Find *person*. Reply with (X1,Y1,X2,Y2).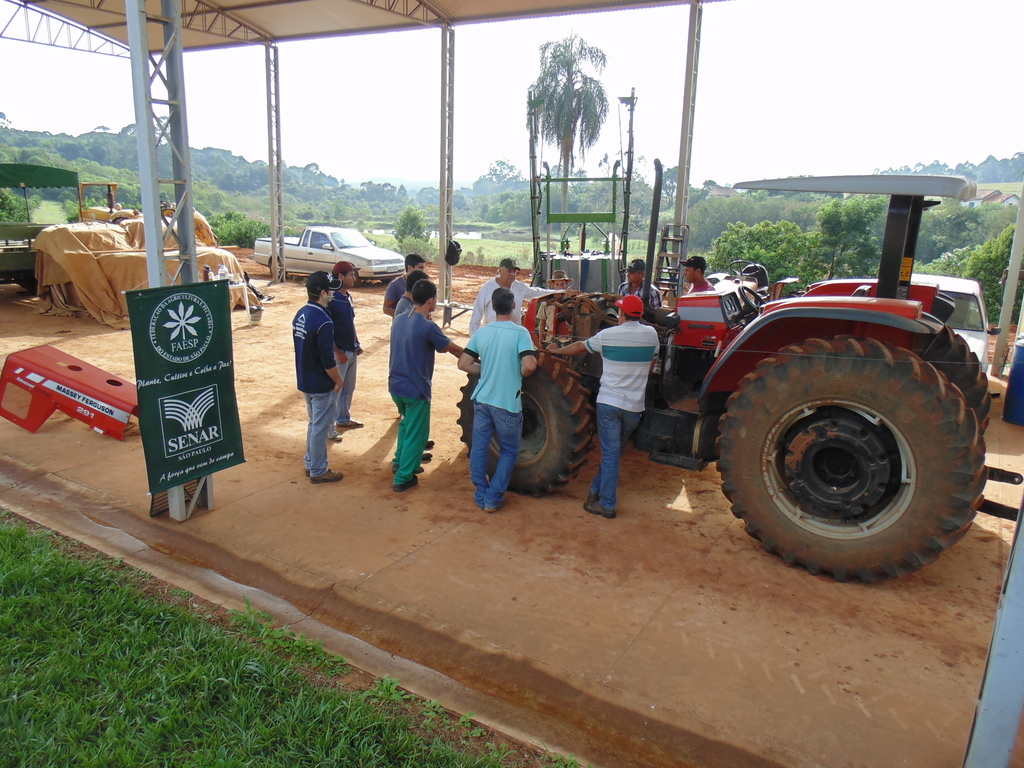
(453,286,540,515).
